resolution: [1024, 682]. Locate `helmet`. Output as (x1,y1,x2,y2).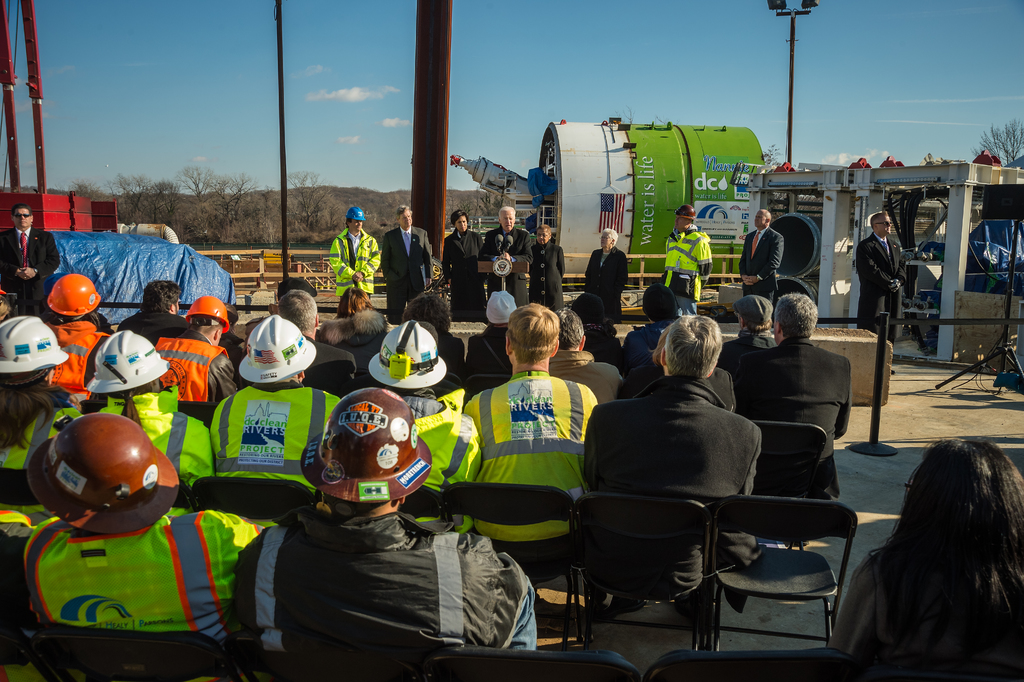
(484,289,515,329).
